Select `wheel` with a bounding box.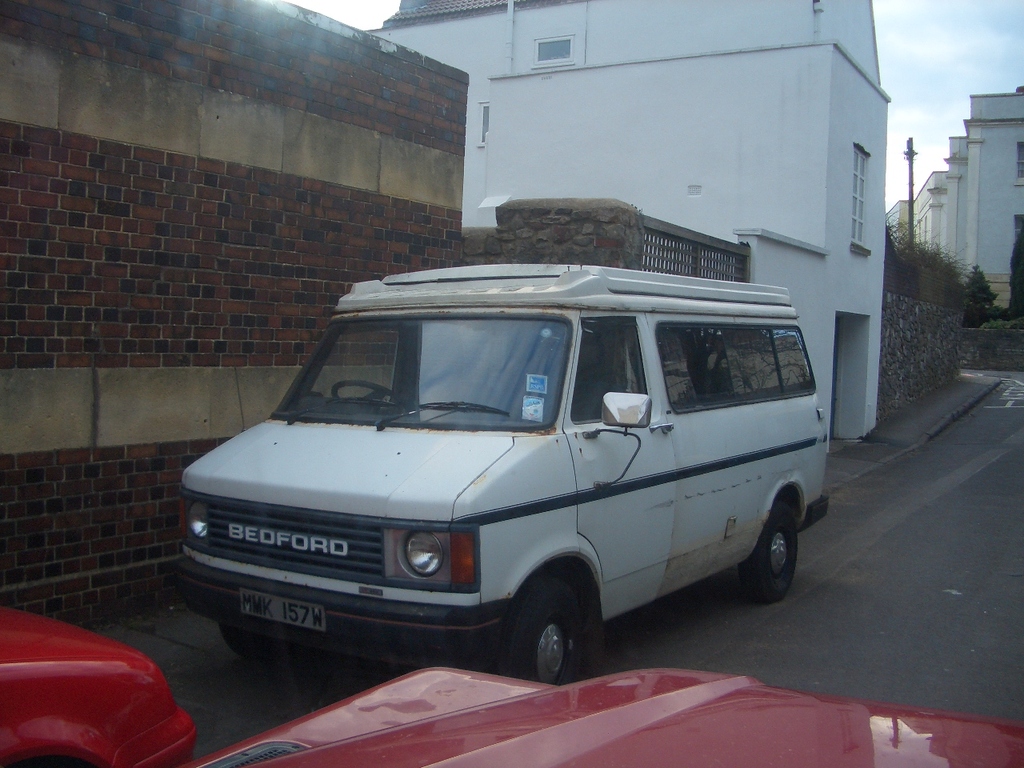
bbox=(218, 624, 287, 664).
